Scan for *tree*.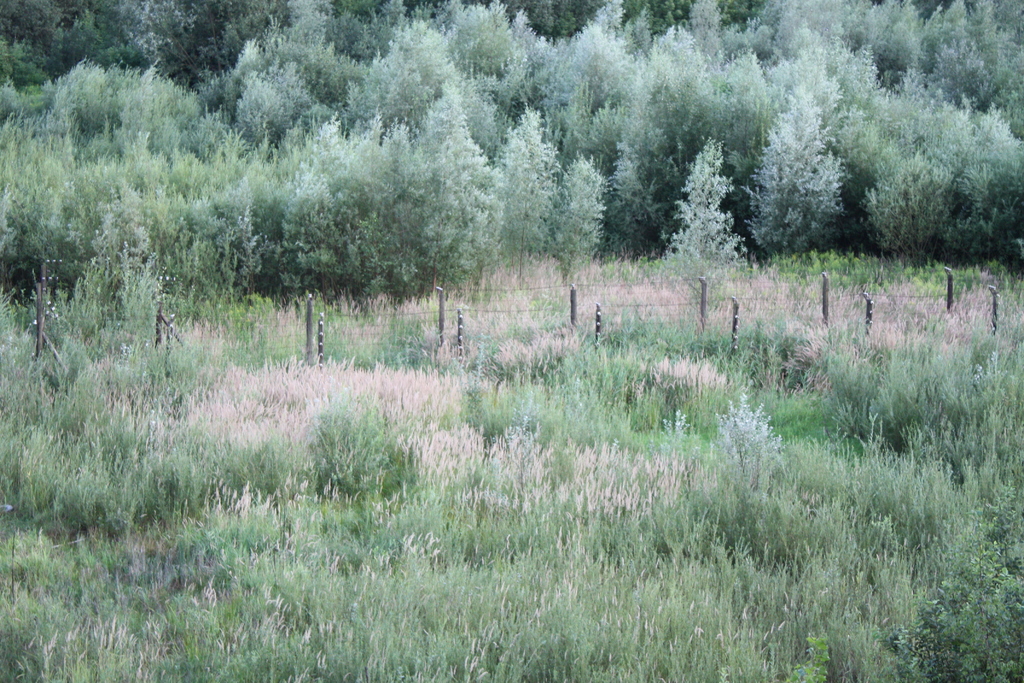
Scan result: bbox=(186, 121, 323, 298).
